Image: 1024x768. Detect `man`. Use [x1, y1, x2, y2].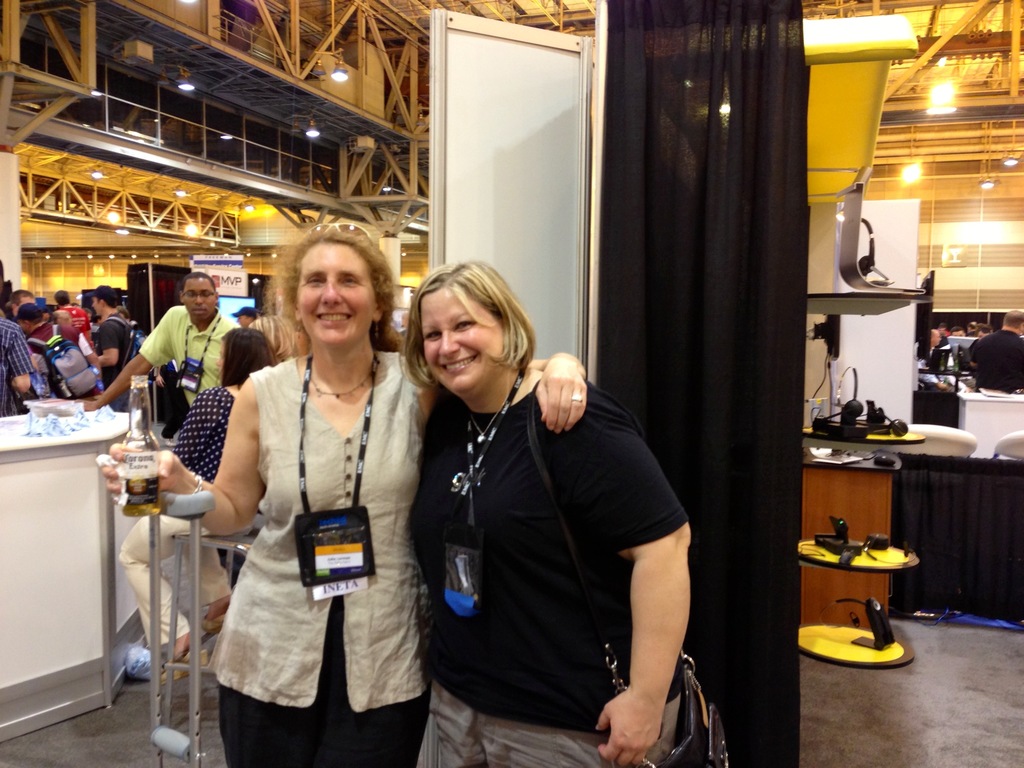
[911, 328, 960, 388].
